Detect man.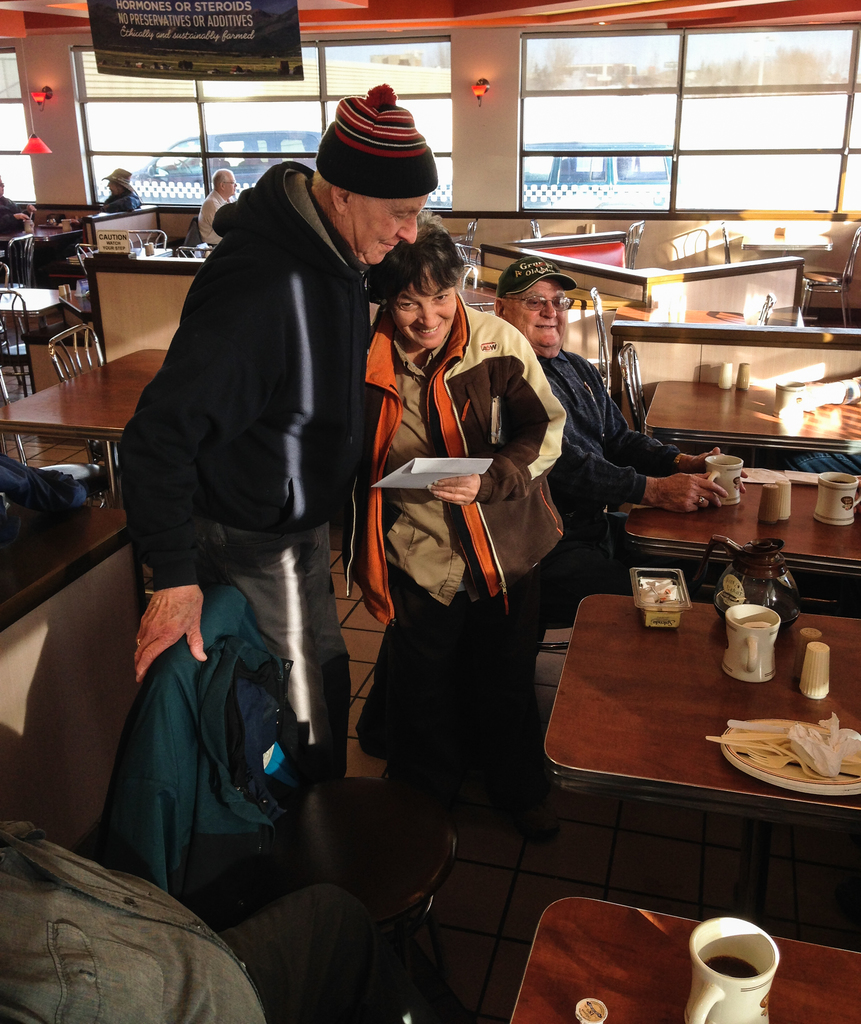
Detected at (212,168,229,246).
